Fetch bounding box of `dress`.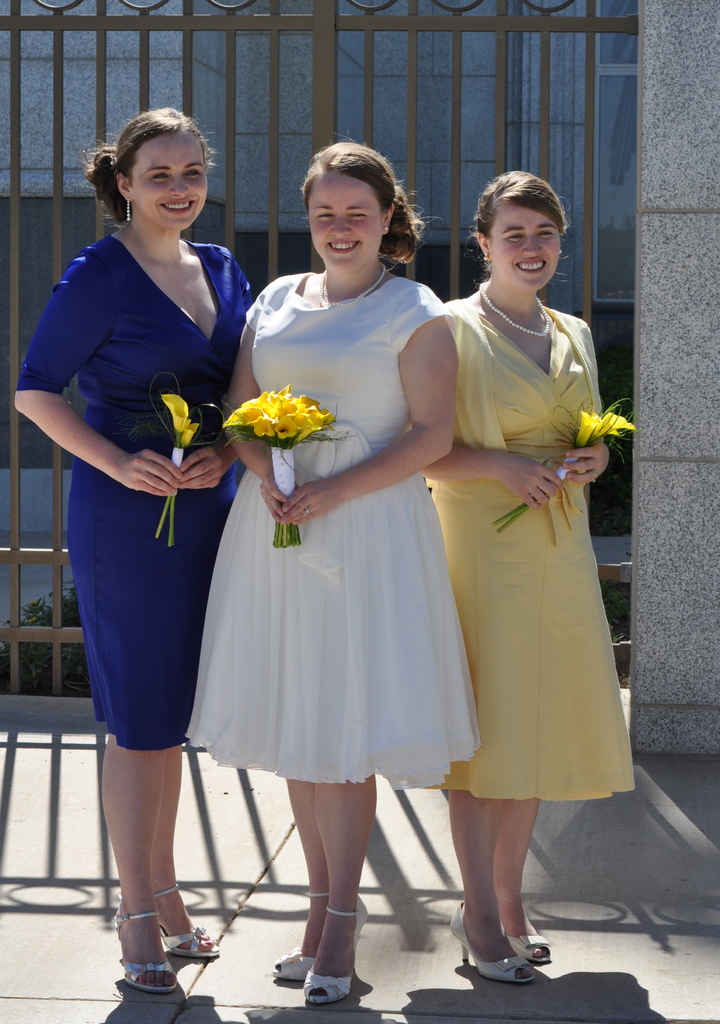
Bbox: bbox=[15, 232, 254, 750].
